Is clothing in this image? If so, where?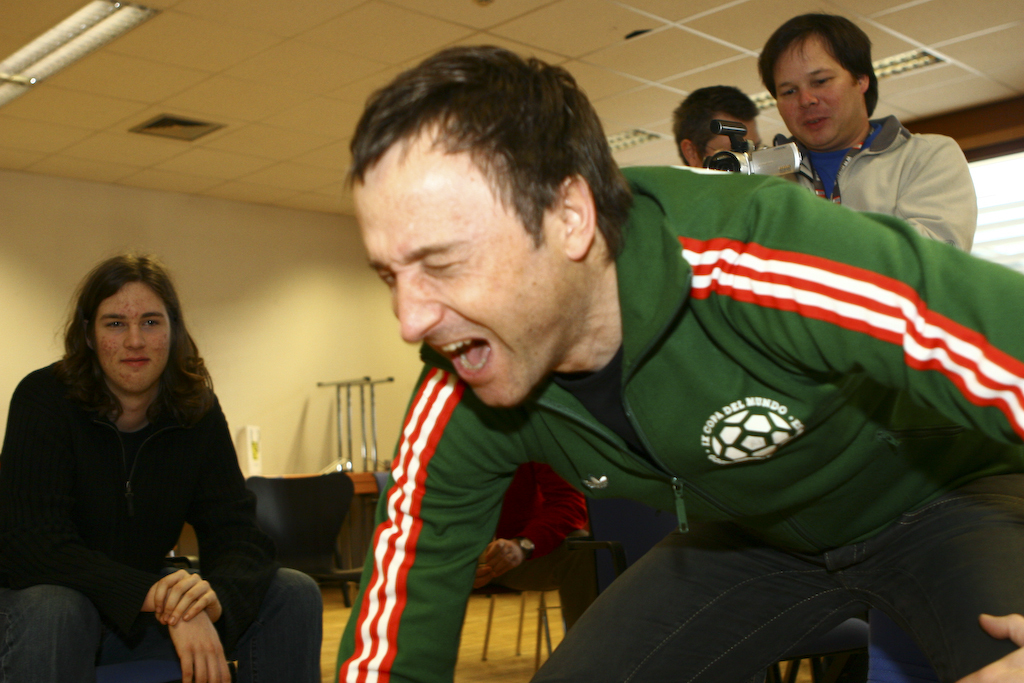
Yes, at x1=329 y1=160 x2=1023 y2=682.
